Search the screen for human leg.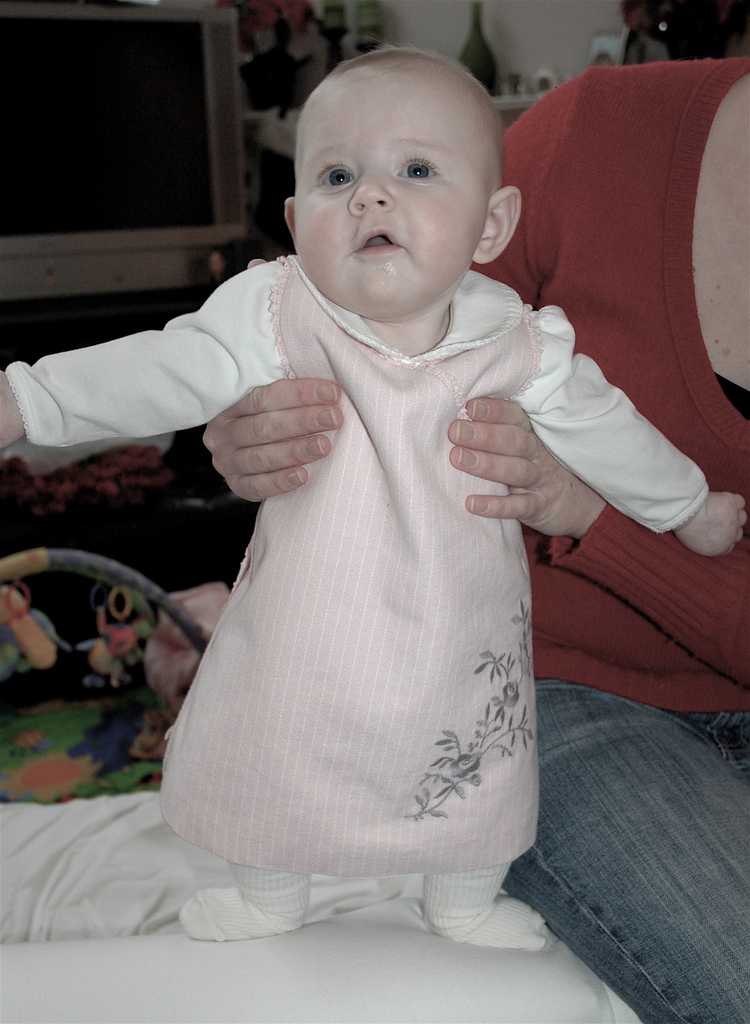
Found at crop(420, 633, 547, 952).
